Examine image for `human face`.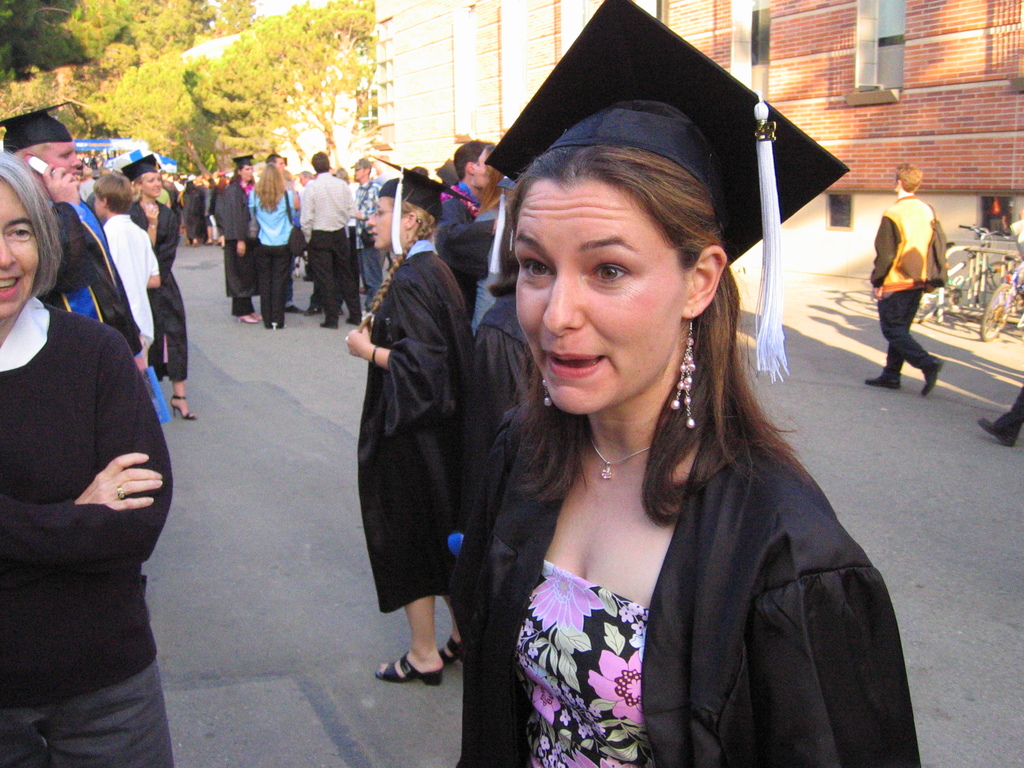
Examination result: l=367, t=196, r=393, b=246.
